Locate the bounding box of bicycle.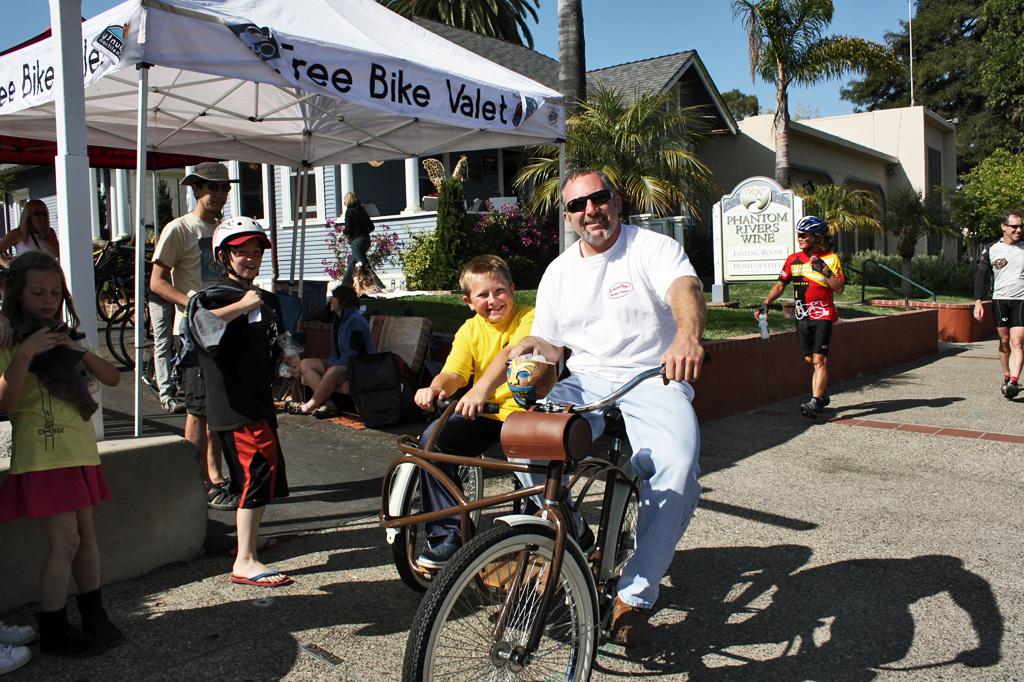
Bounding box: 378:365:662:681.
